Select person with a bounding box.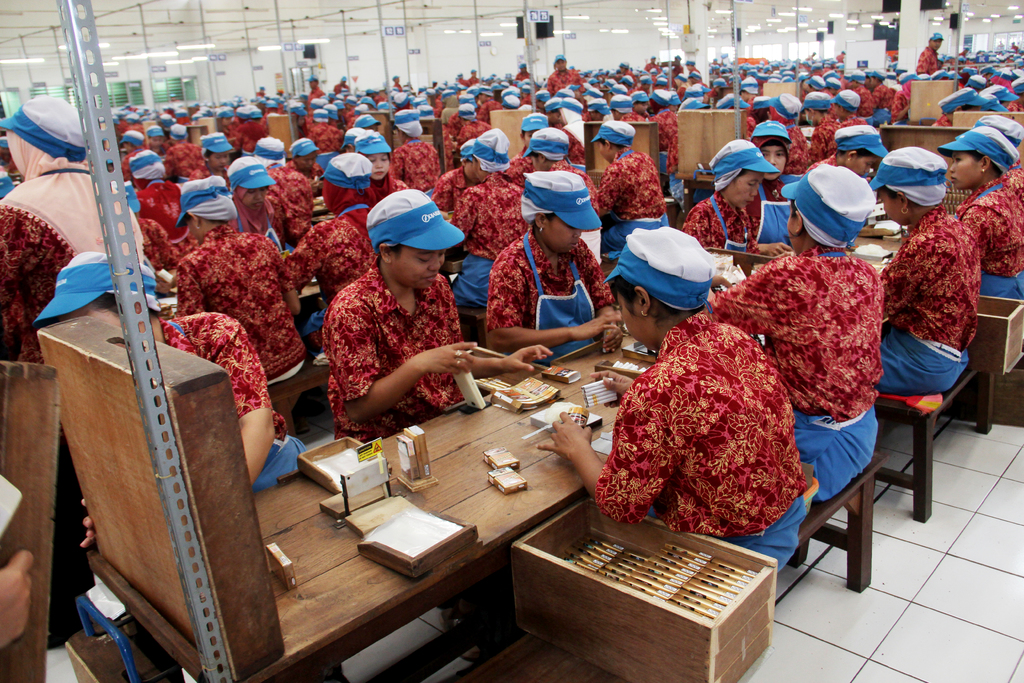
{"x1": 754, "y1": 118, "x2": 804, "y2": 255}.
